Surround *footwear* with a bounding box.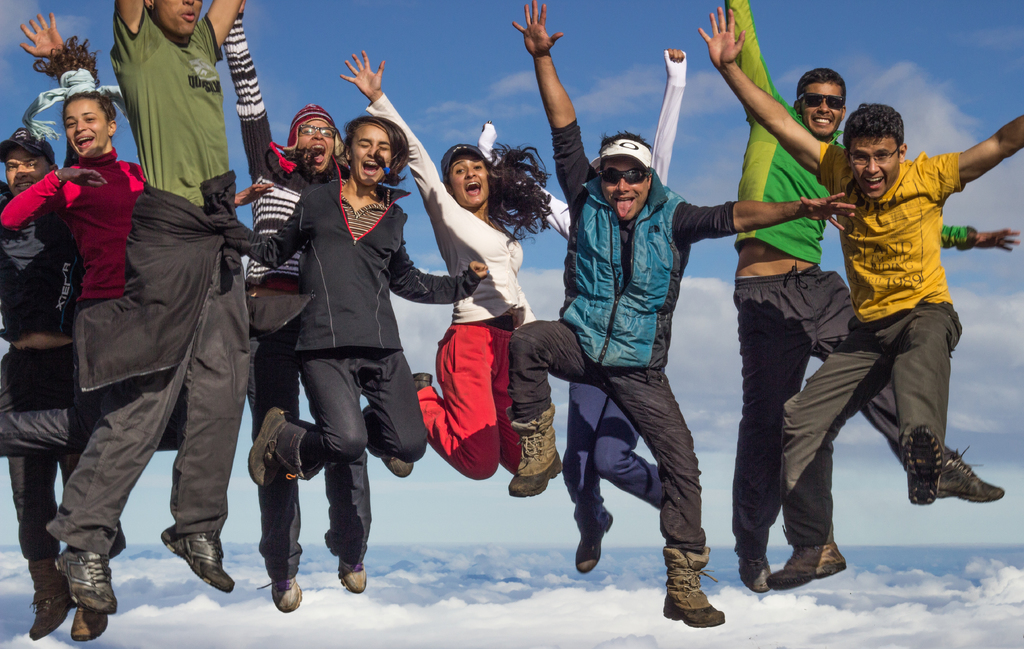
<box>759,541,852,592</box>.
